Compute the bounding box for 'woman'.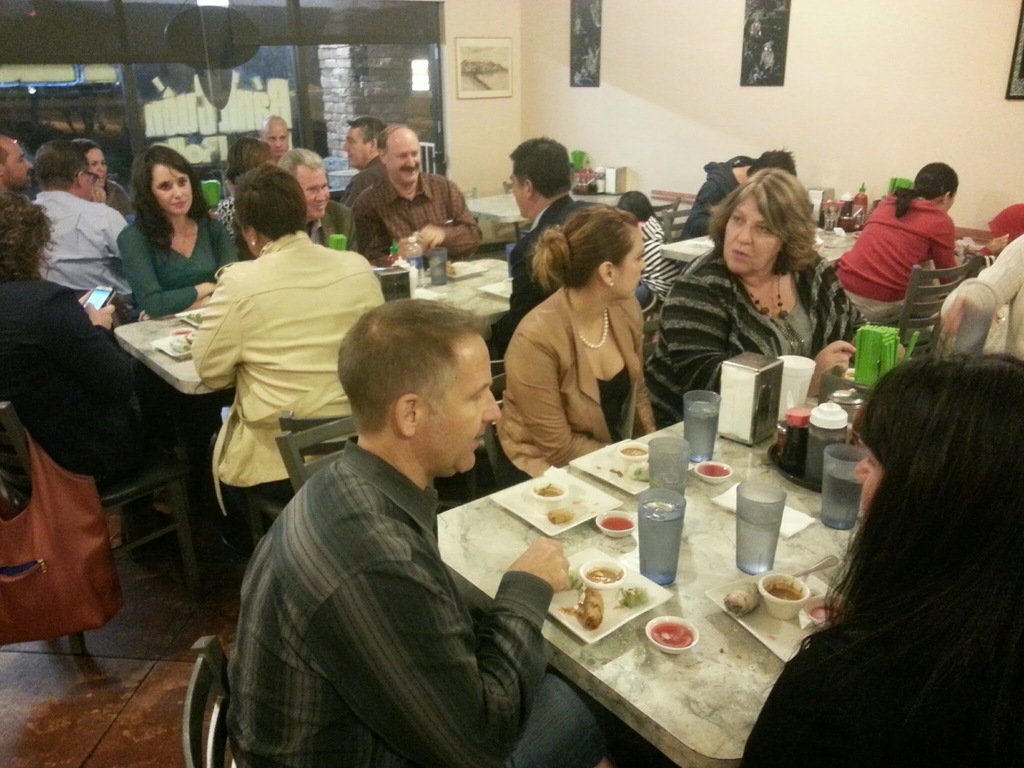
rect(122, 145, 243, 317).
